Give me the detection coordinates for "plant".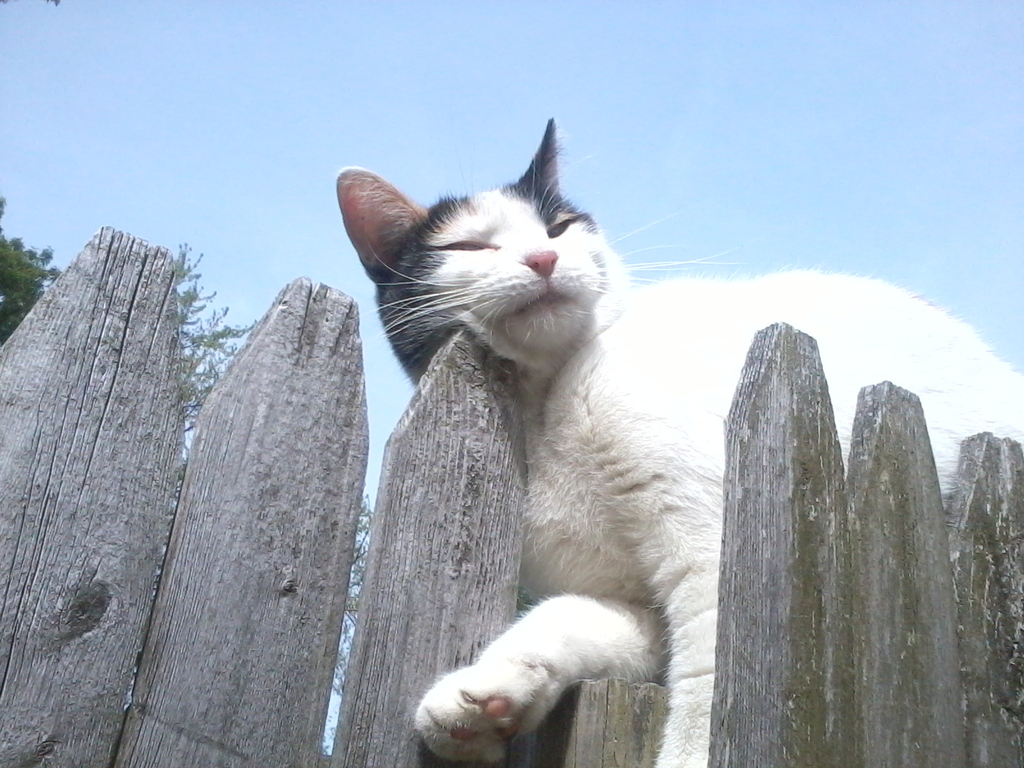
(164,239,204,413).
